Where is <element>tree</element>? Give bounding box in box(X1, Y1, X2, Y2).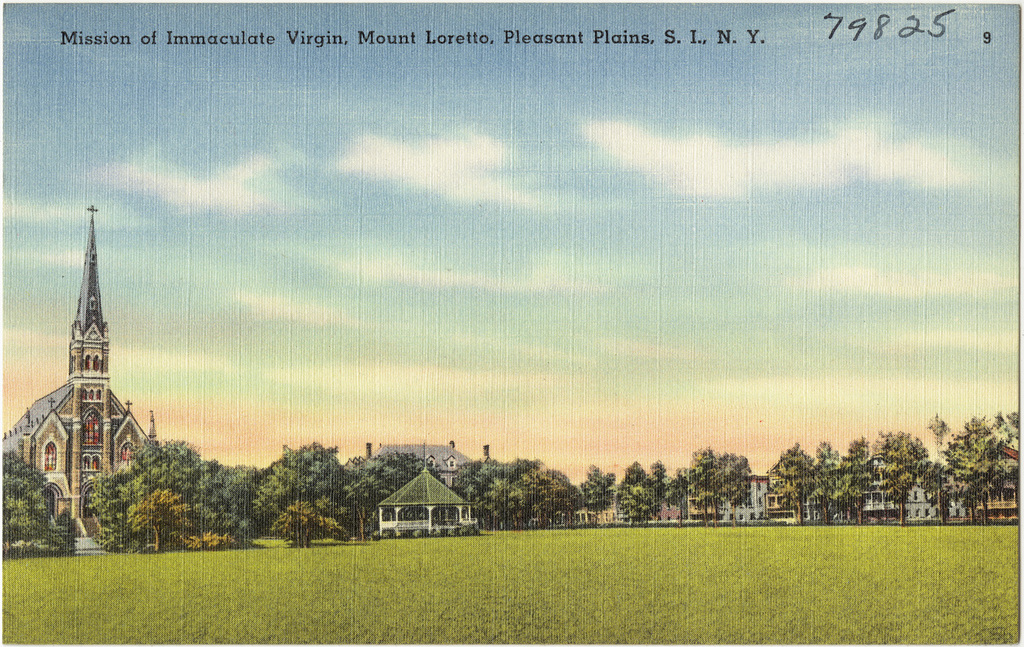
box(450, 457, 484, 502).
